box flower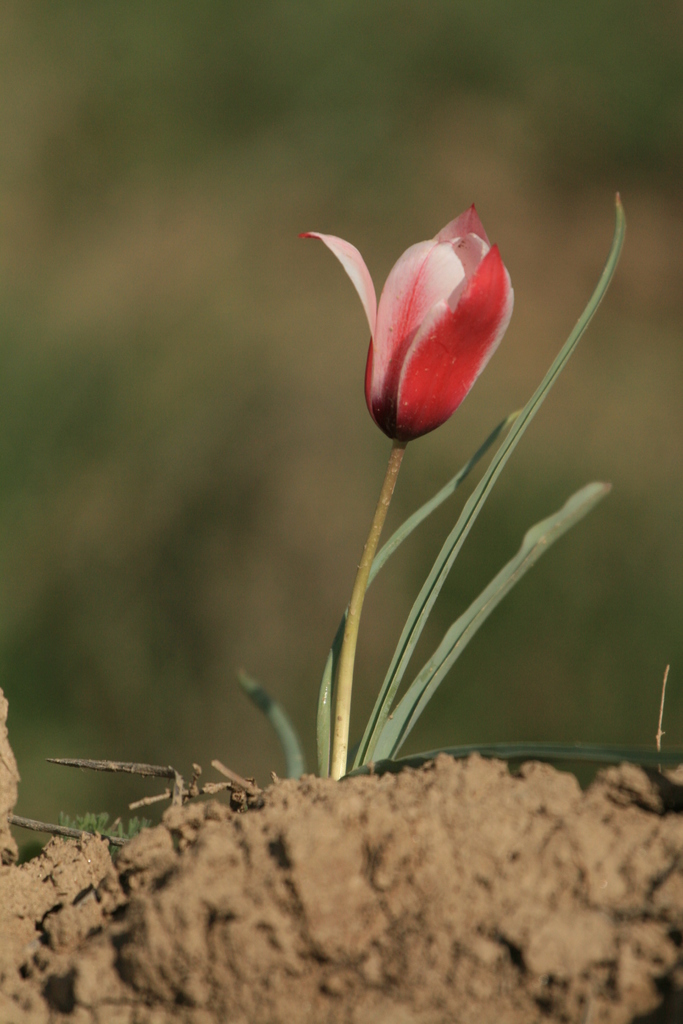
{"x1": 309, "y1": 203, "x2": 531, "y2": 447}
